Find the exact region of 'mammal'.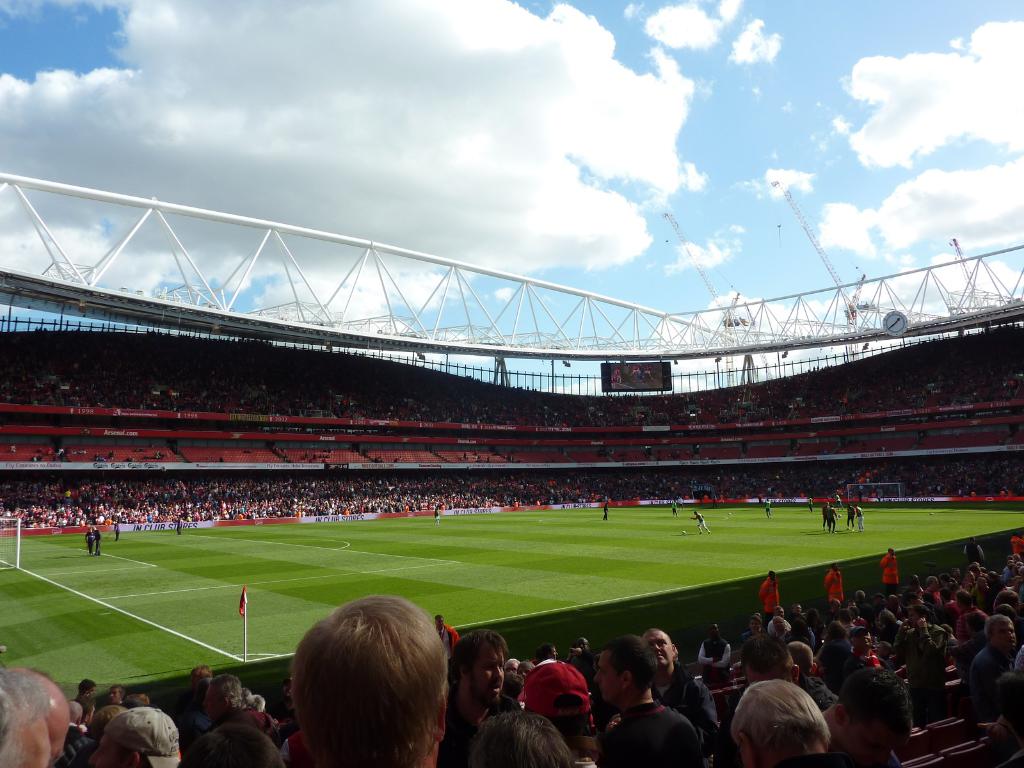
Exact region: box(96, 529, 100, 554).
